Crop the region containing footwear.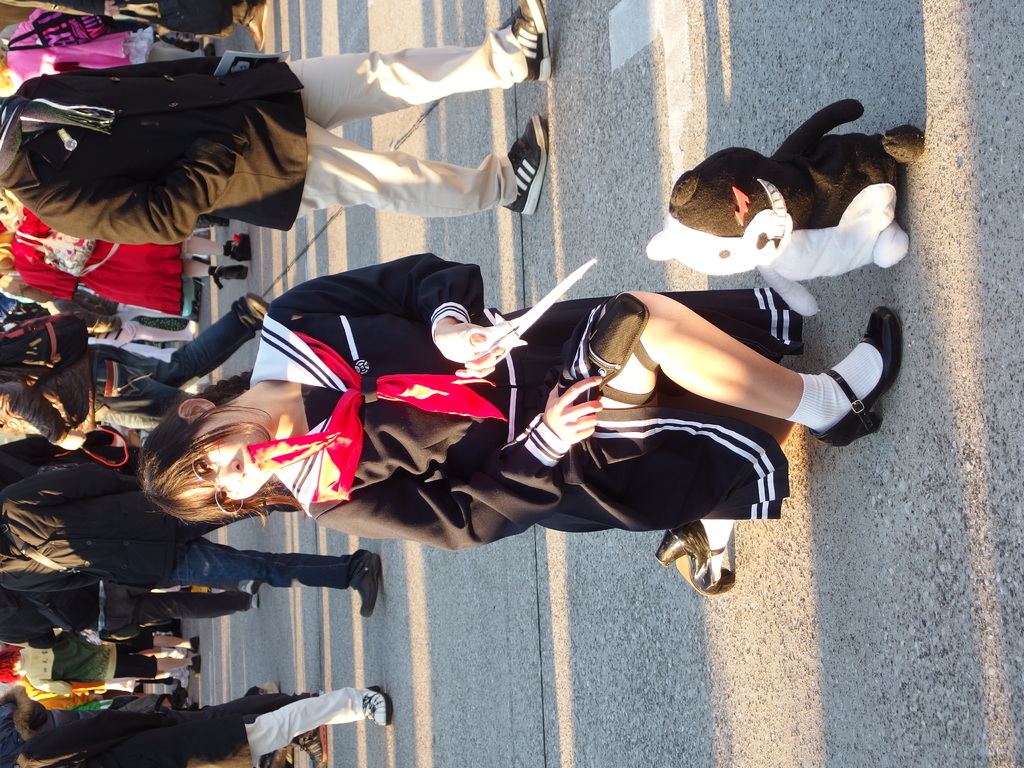
Crop region: 501:0:553:83.
